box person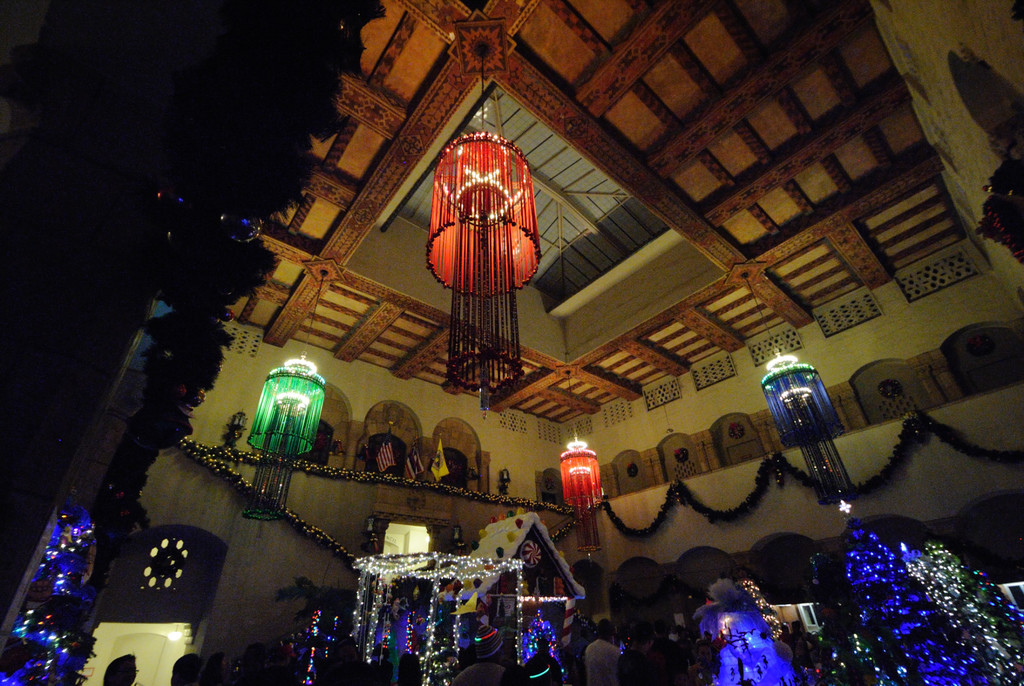
bbox=(576, 618, 625, 685)
